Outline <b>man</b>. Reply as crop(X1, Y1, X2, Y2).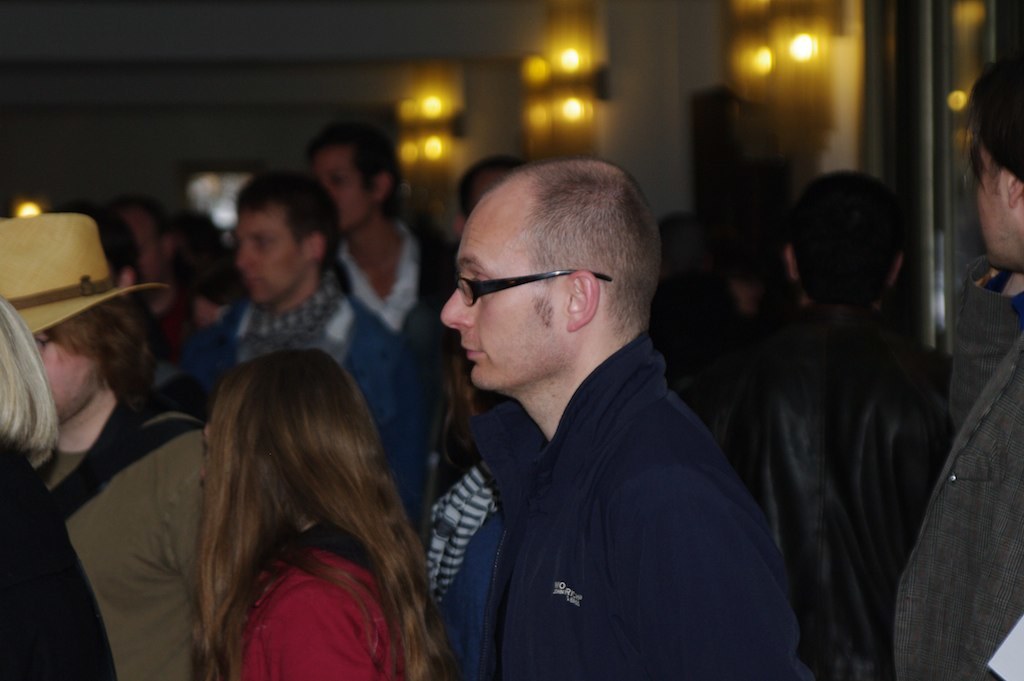
crop(287, 121, 465, 363).
